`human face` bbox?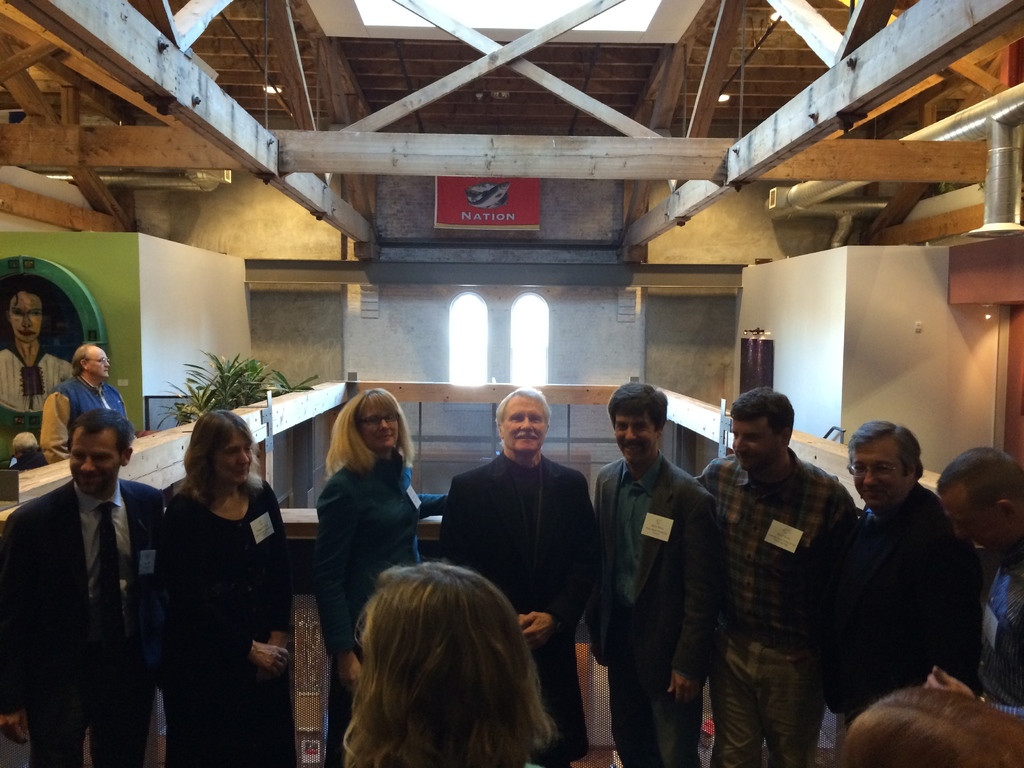
x1=73 y1=426 x2=127 y2=488
